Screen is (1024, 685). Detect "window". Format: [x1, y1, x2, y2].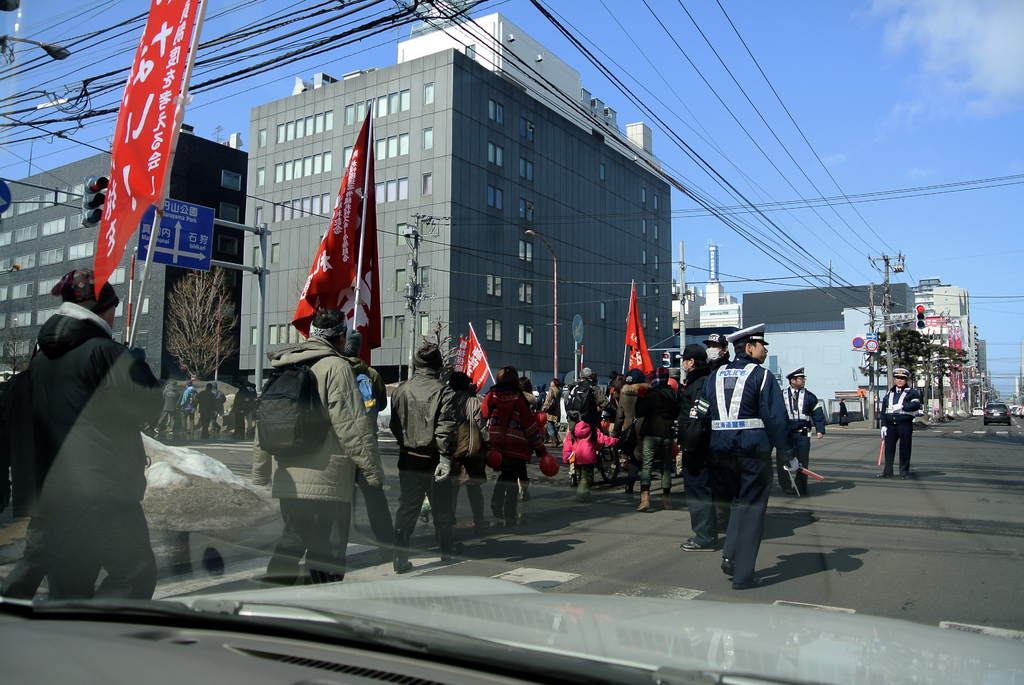
[285, 121, 294, 139].
